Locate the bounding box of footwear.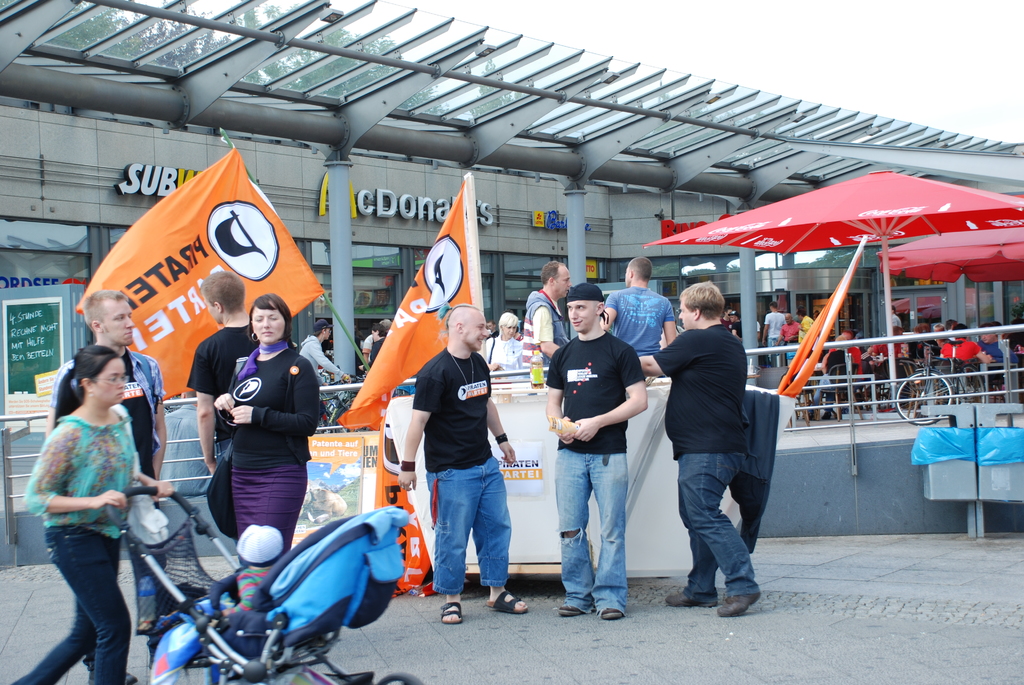
Bounding box: [left=715, top=589, right=761, bottom=618].
